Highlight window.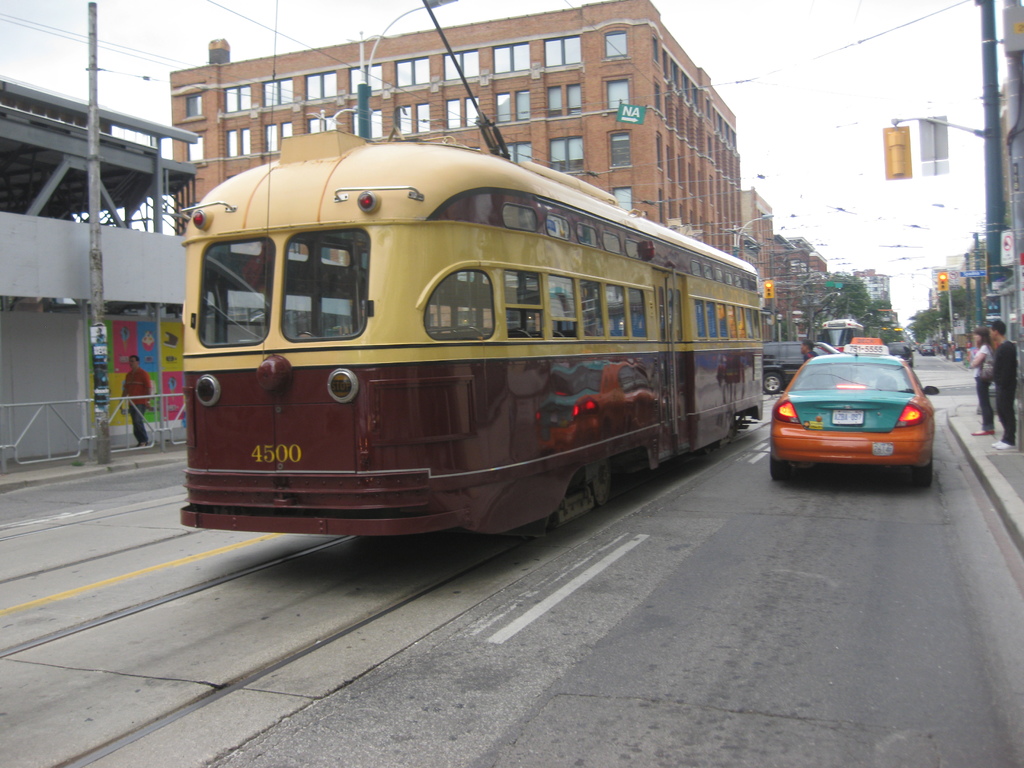
Highlighted region: bbox=[540, 36, 584, 64].
